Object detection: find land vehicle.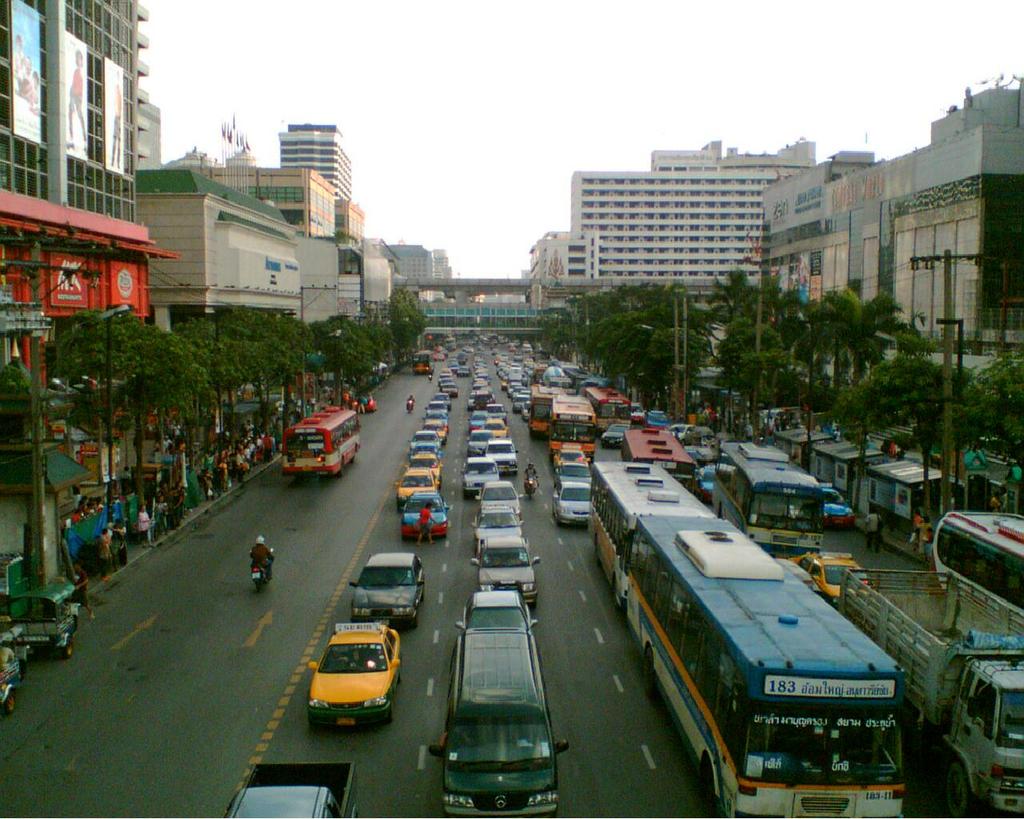
box(454, 586, 534, 629).
